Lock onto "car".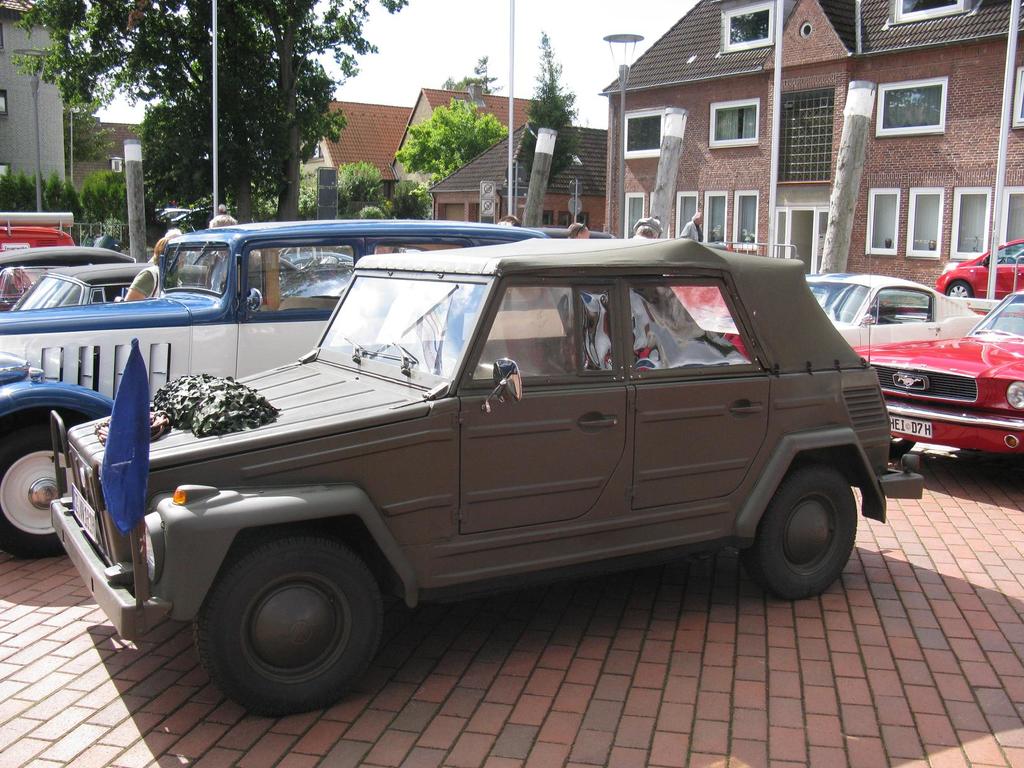
Locked: bbox(932, 223, 1023, 310).
